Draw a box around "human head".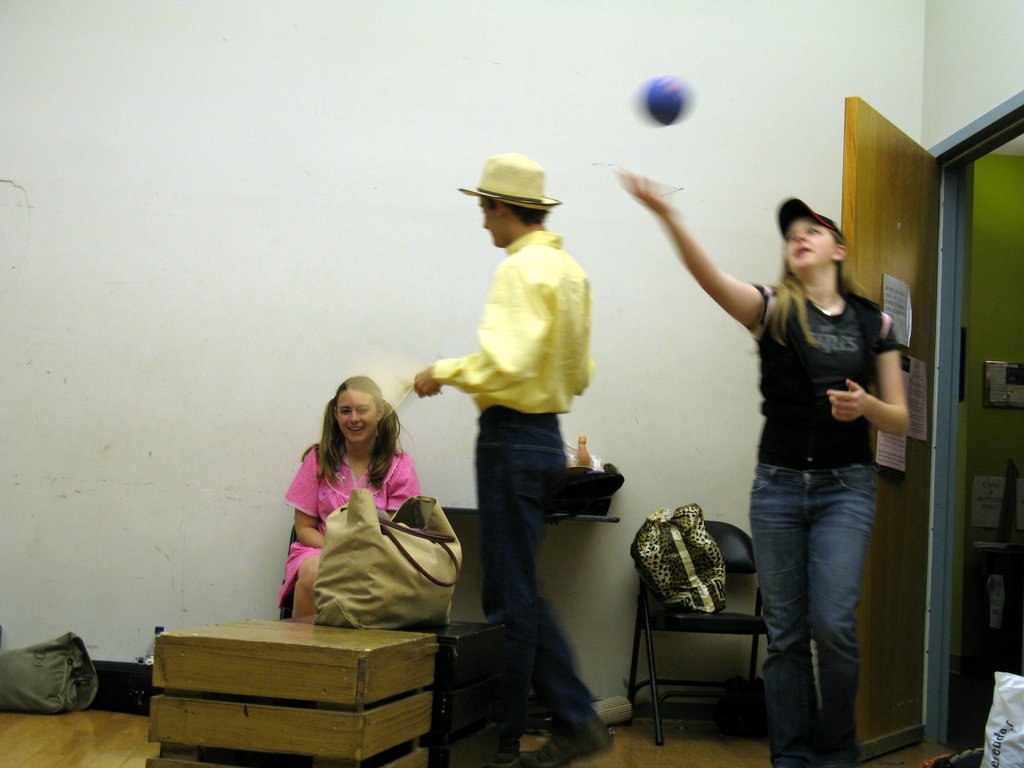
[461, 159, 568, 247].
